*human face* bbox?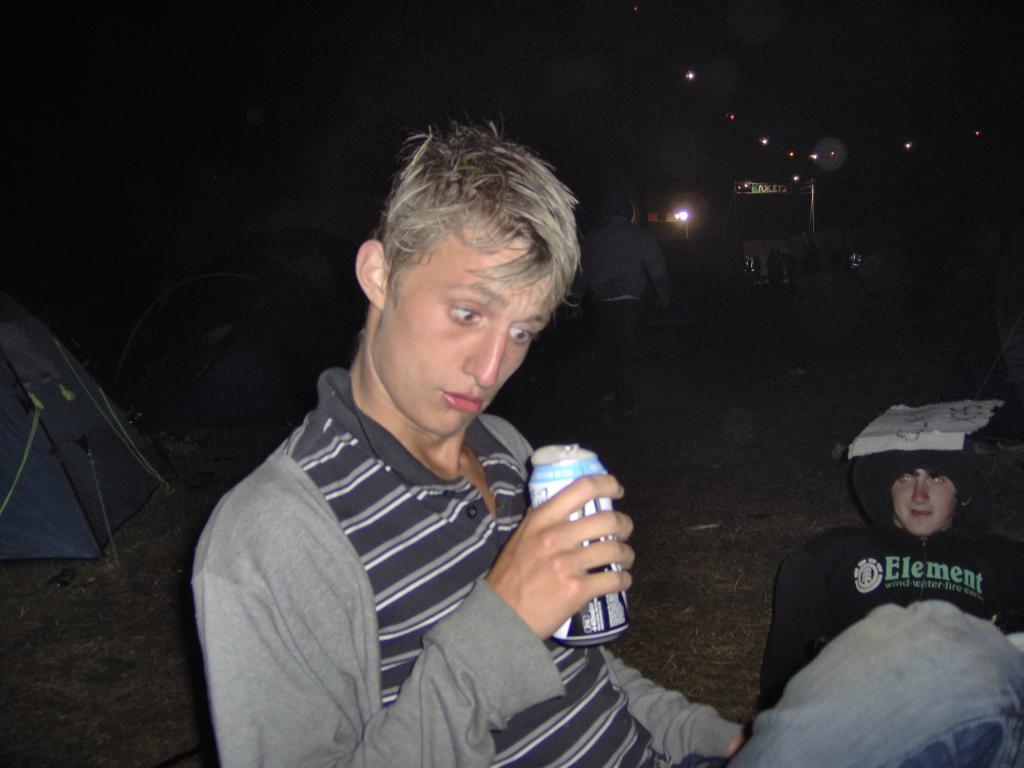
[888, 468, 957, 536]
